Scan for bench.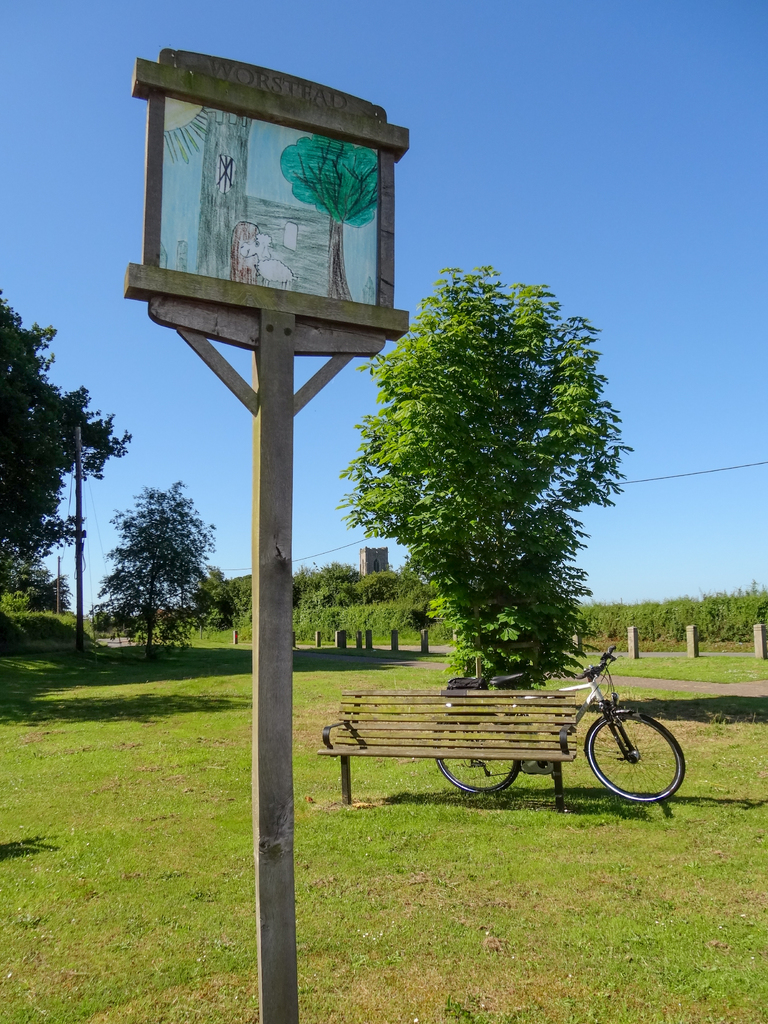
Scan result: x1=312 y1=664 x2=589 y2=808.
